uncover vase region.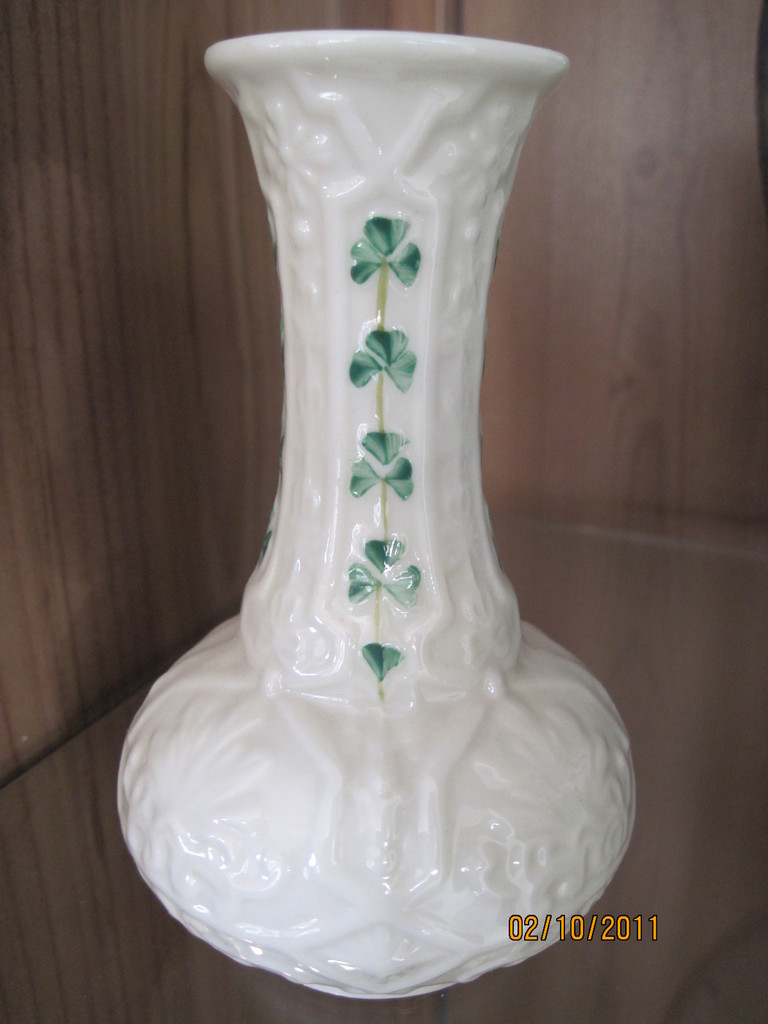
Uncovered: 111/27/637/998.
